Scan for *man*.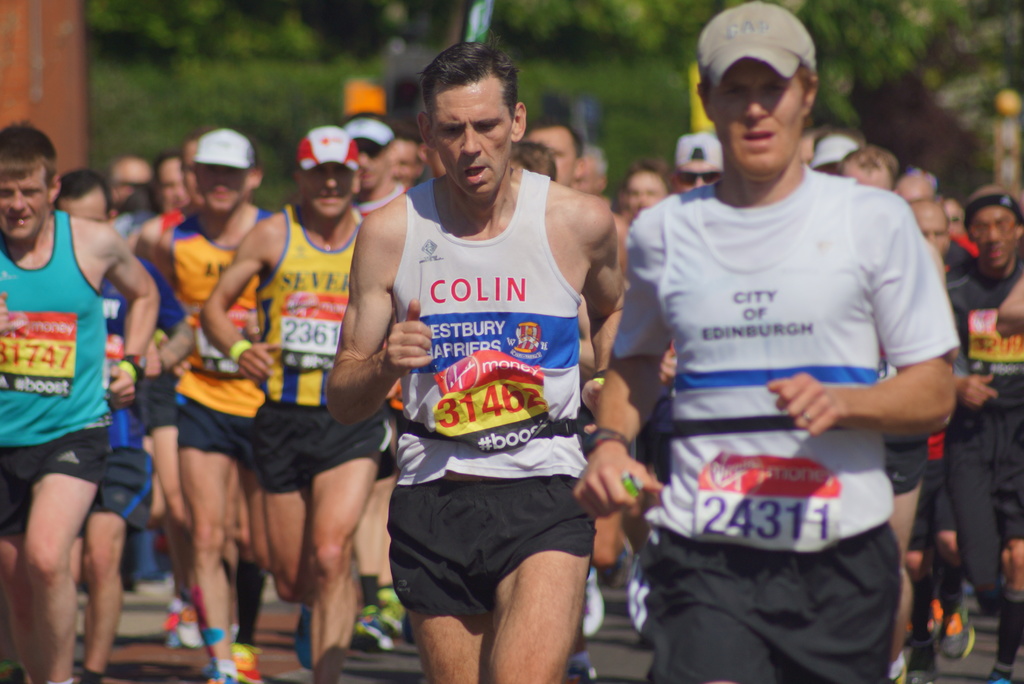
Scan result: crop(150, 126, 285, 683).
